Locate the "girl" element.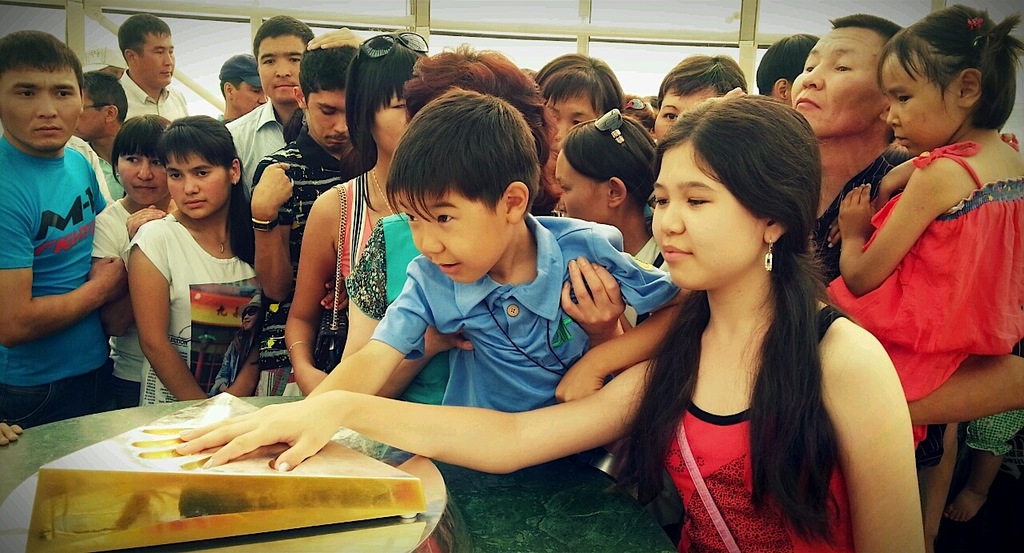
Element bbox: select_region(535, 54, 624, 169).
